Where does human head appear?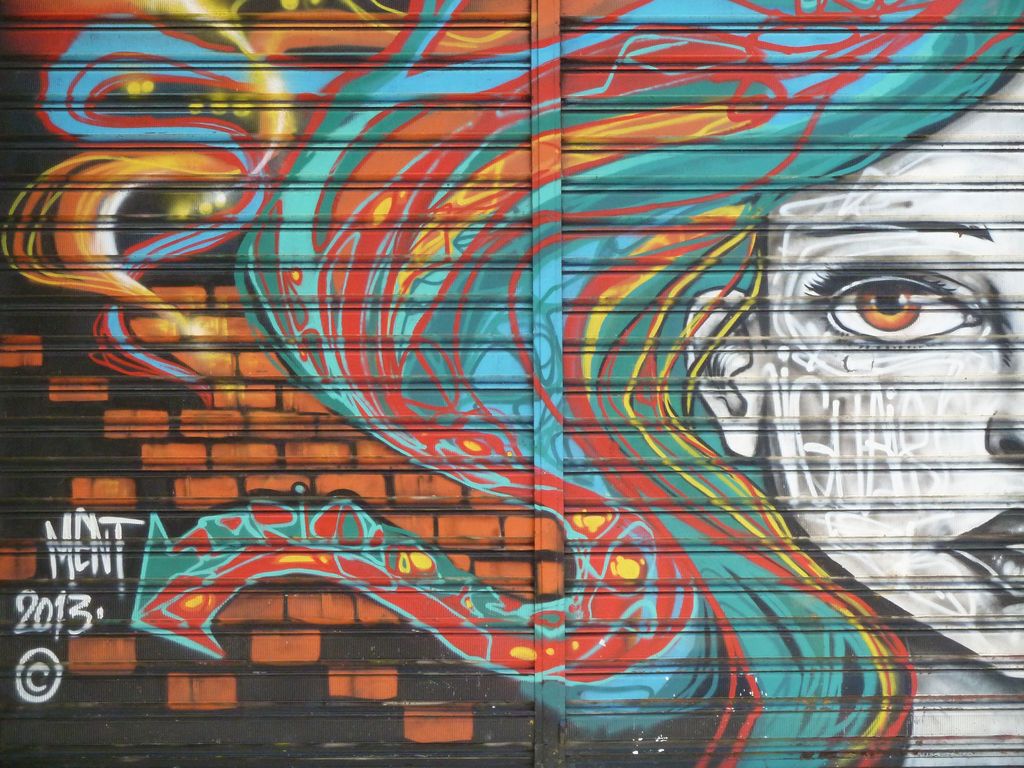
Appears at crop(0, 0, 1023, 767).
